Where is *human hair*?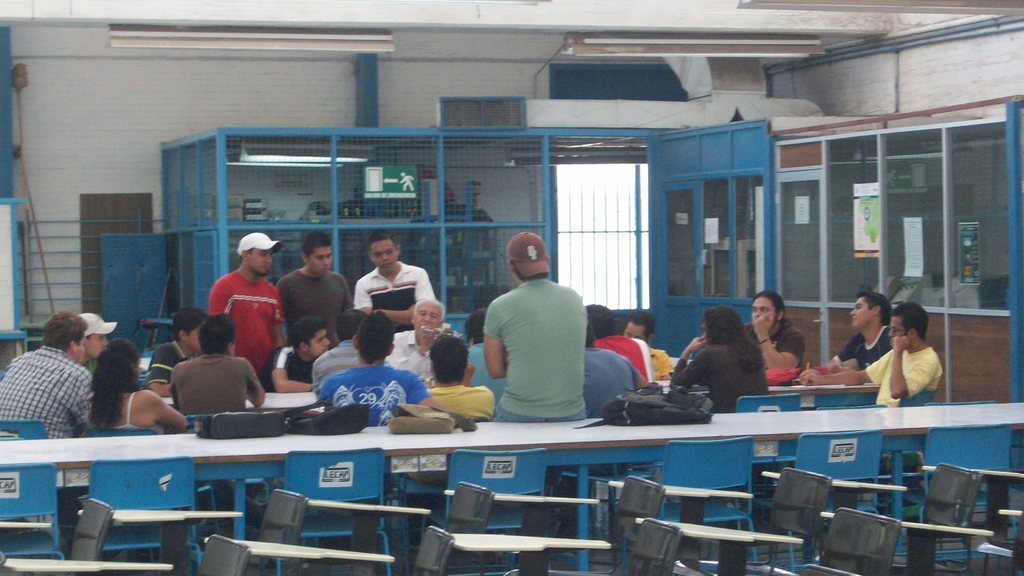
bbox=(200, 310, 236, 355).
